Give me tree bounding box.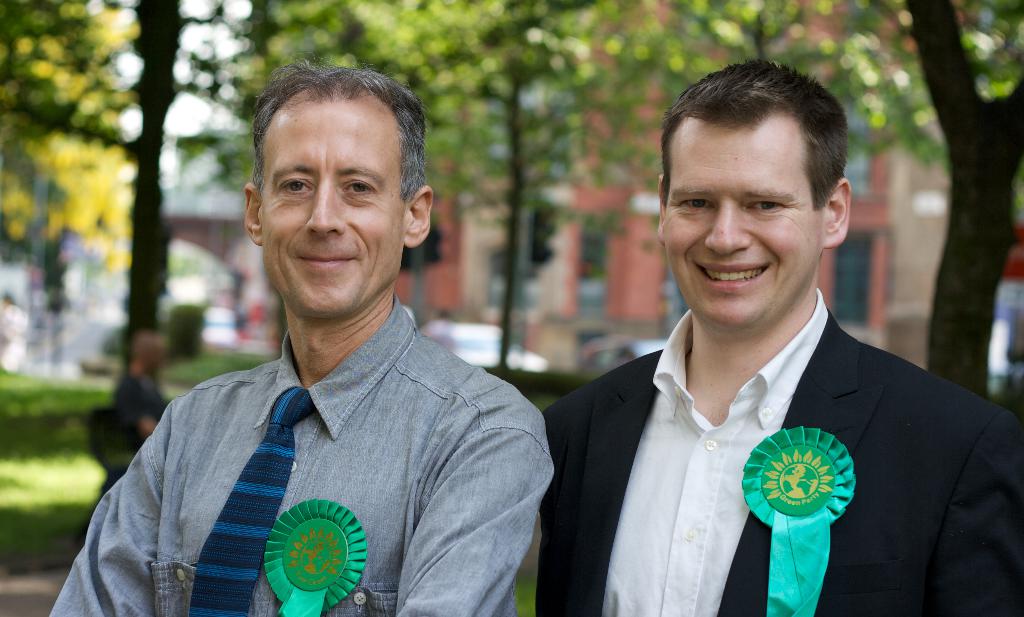
select_region(902, 0, 1023, 383).
